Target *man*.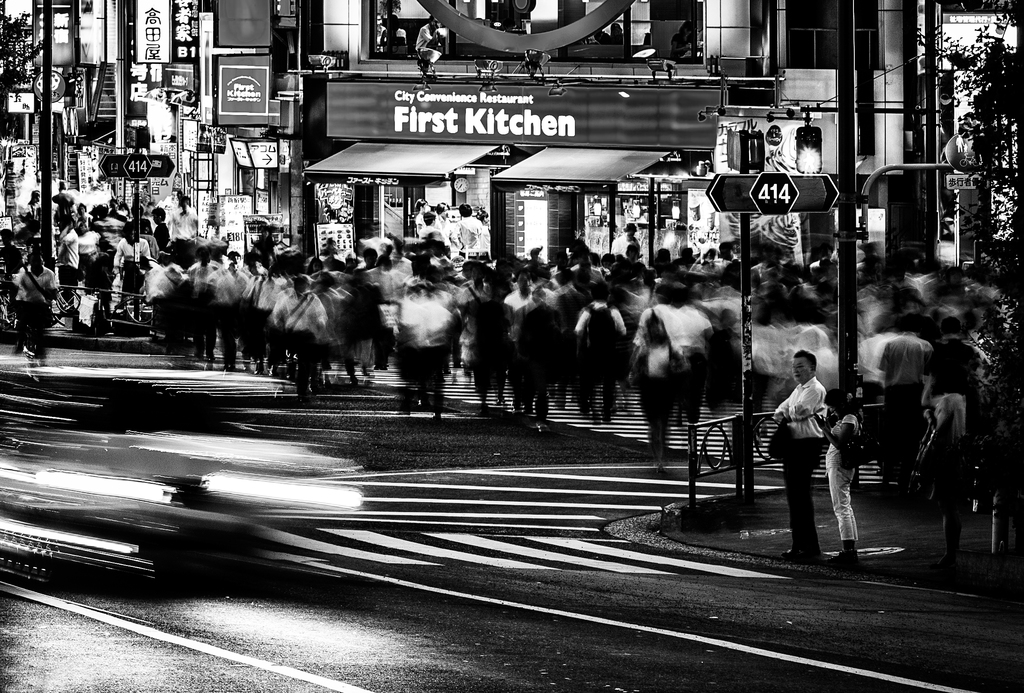
Target region: l=768, t=350, r=829, b=562.
